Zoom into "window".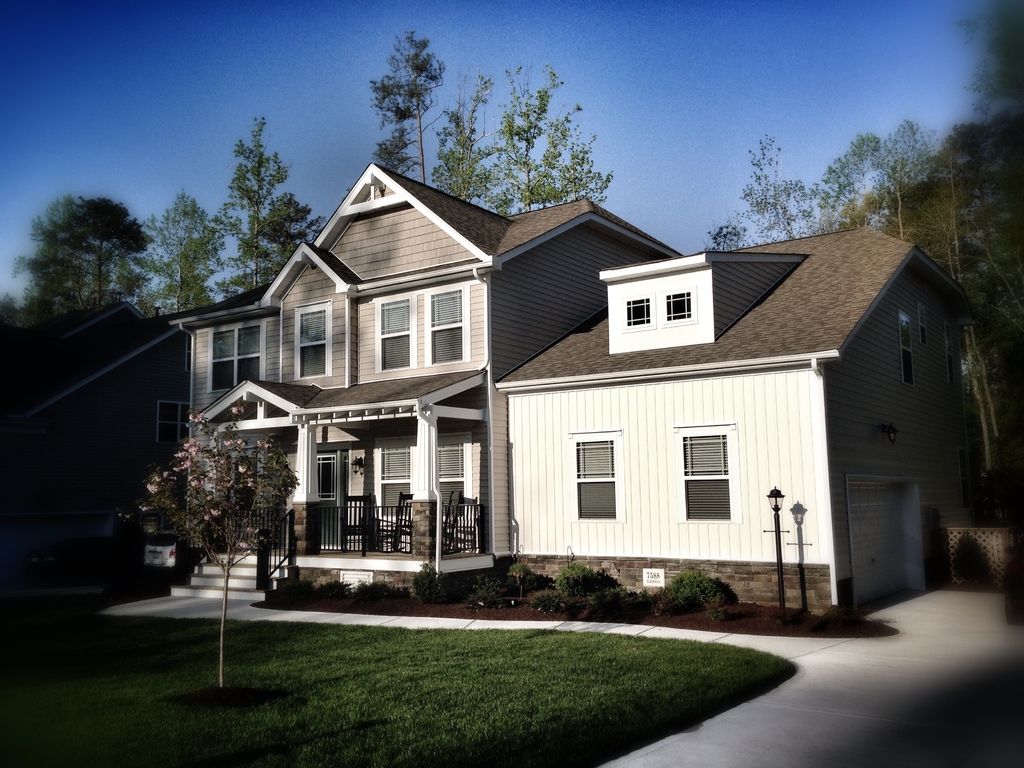
Zoom target: 421,282,477,369.
